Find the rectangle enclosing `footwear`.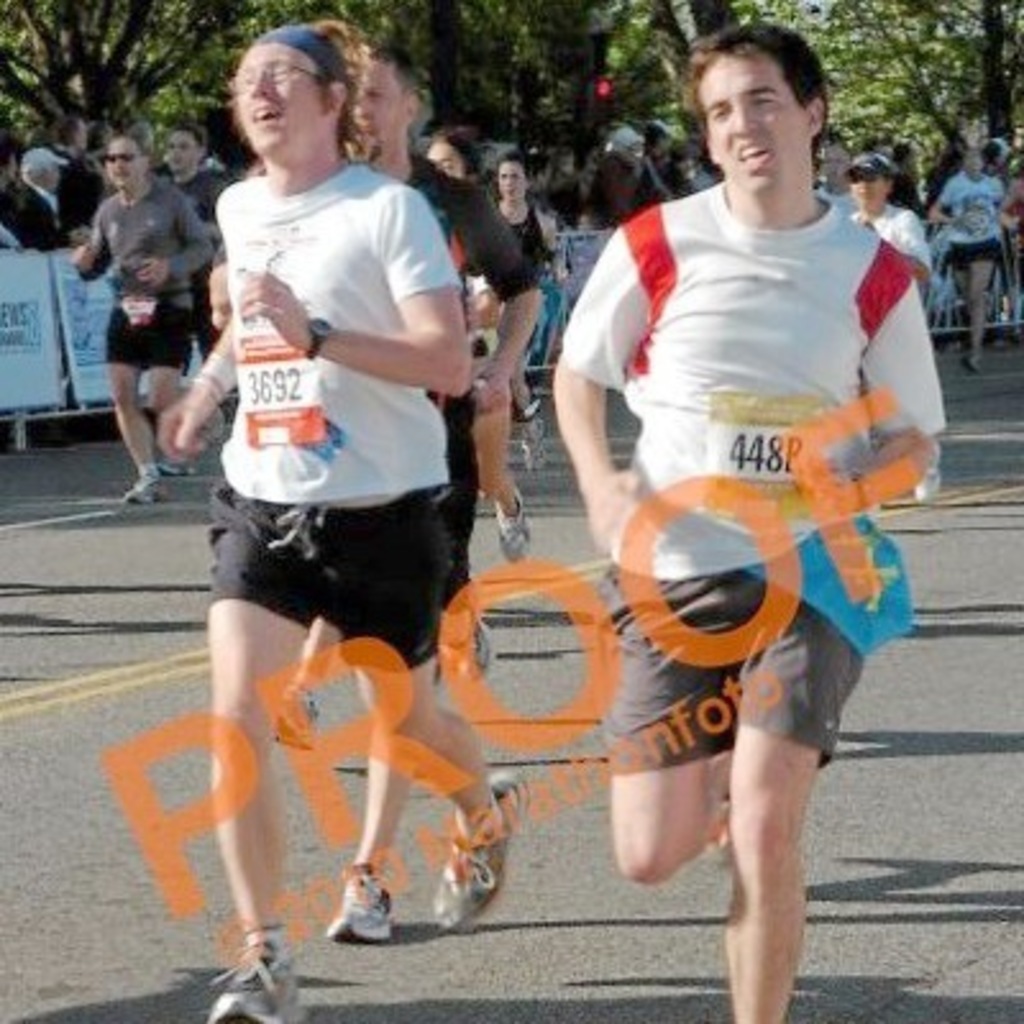
crop(131, 466, 166, 502).
